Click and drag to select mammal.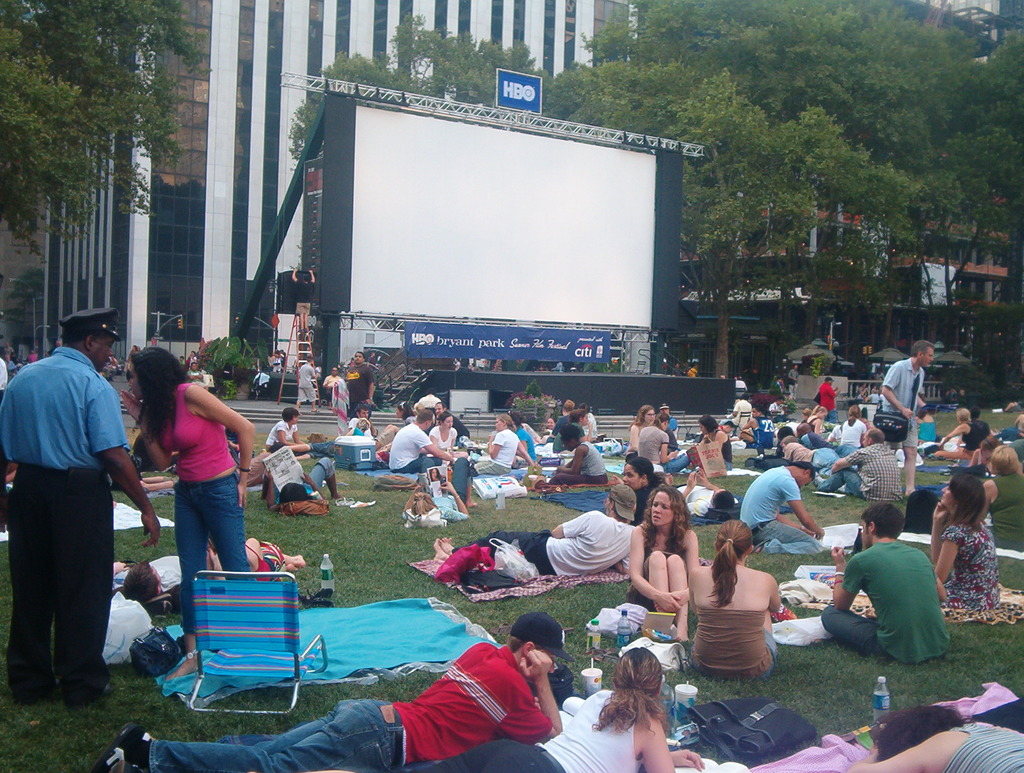
Selection: {"x1": 734, "y1": 375, "x2": 744, "y2": 394}.
